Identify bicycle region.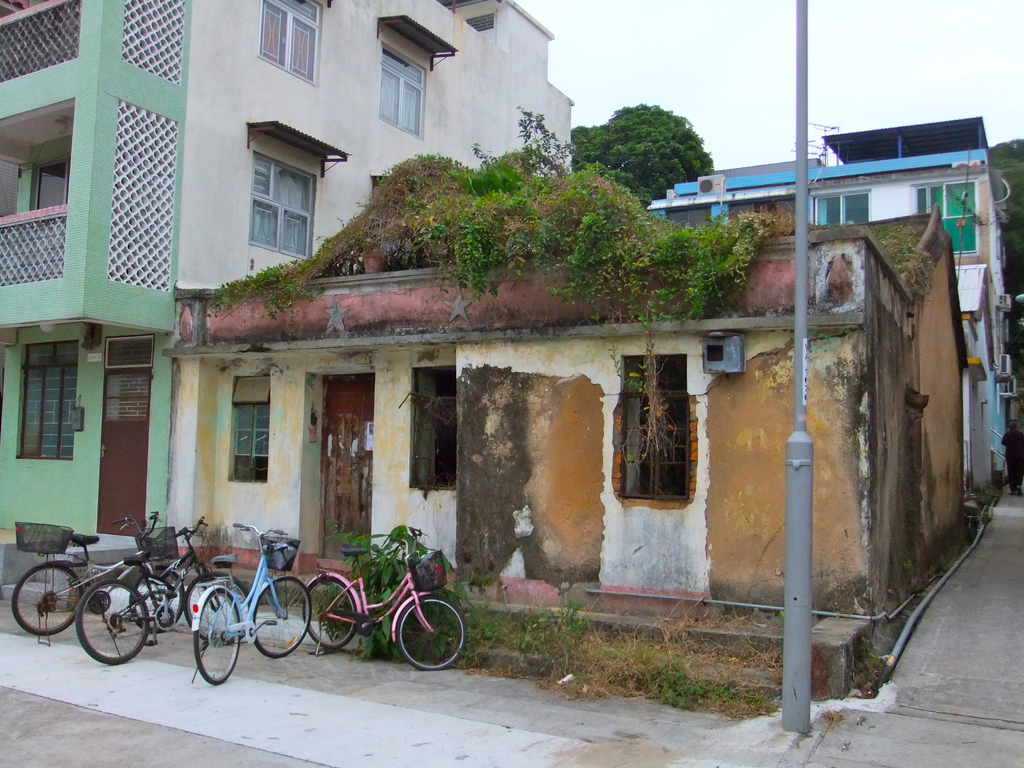
Region: pyautogui.locateOnScreen(300, 519, 467, 675).
